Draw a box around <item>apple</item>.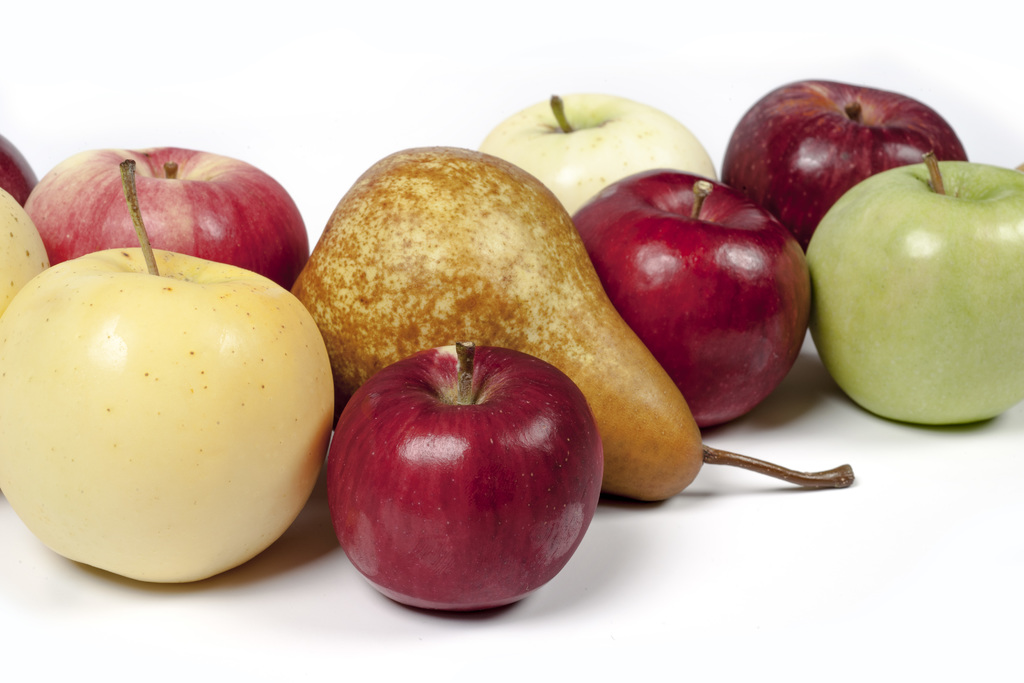
(x1=0, y1=185, x2=51, y2=320).
